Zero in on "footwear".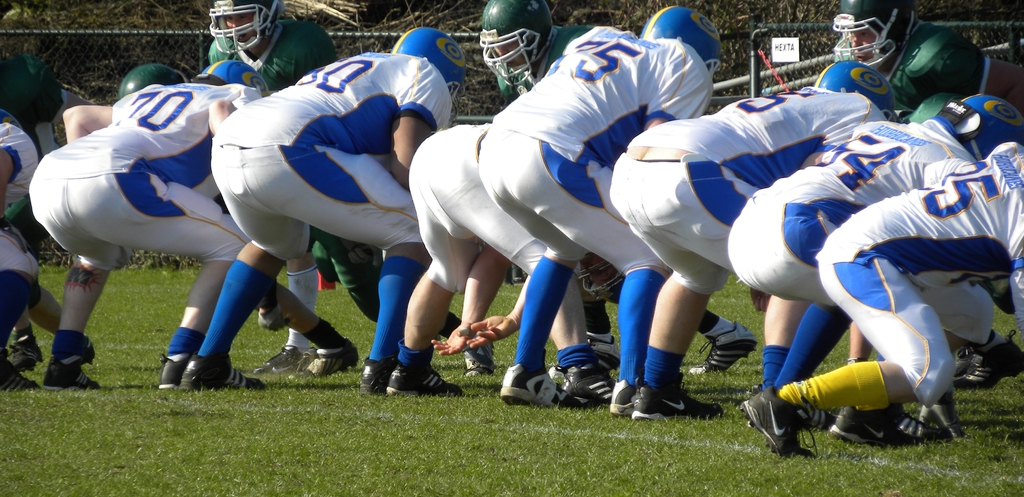
Zeroed in: l=689, t=320, r=762, b=373.
